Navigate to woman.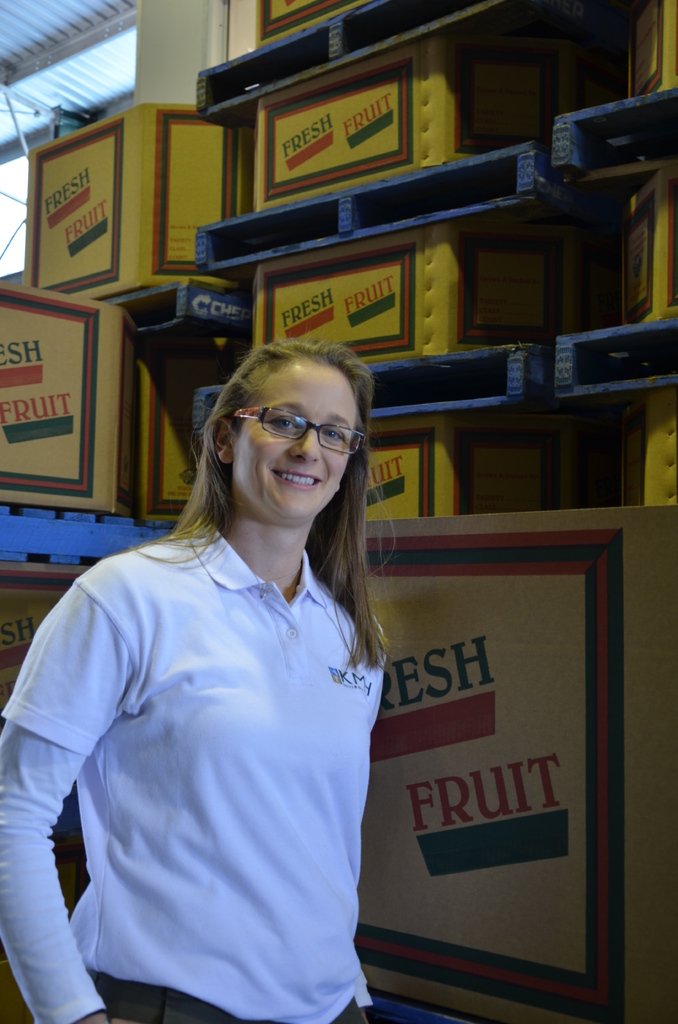
Navigation target: rect(0, 312, 378, 1023).
